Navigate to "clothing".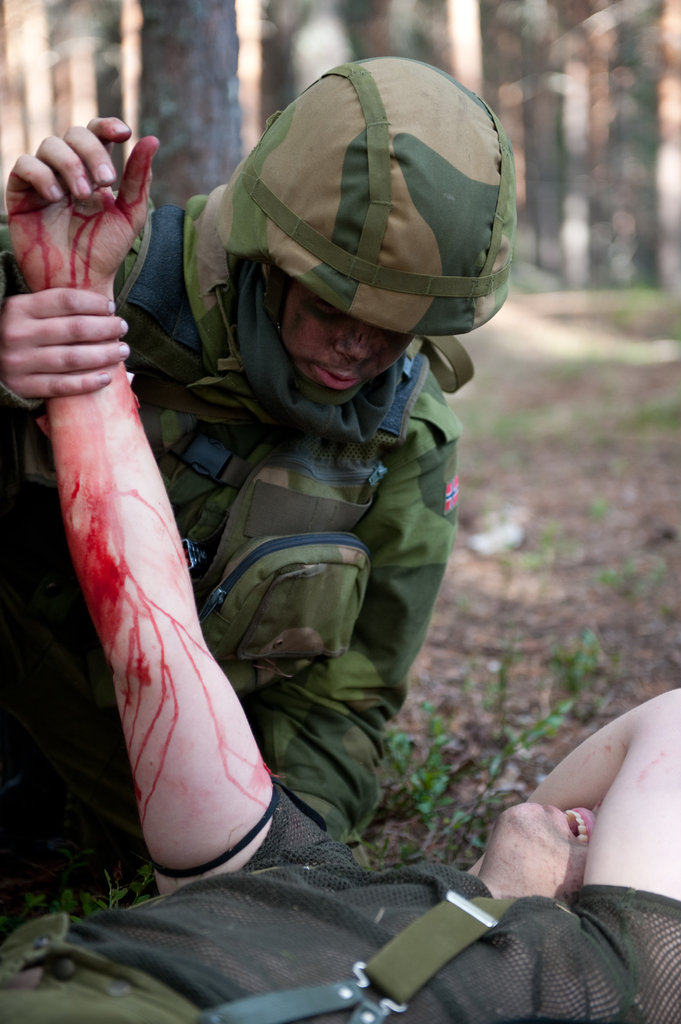
Navigation target: 0, 769, 680, 1023.
